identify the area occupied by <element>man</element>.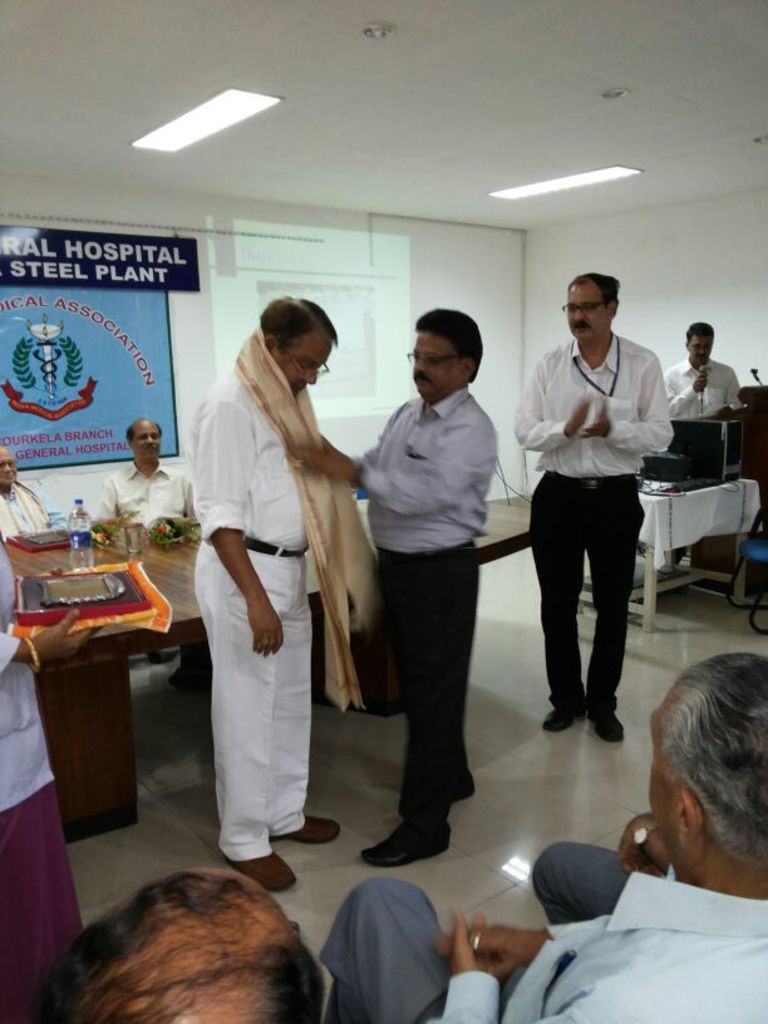
Area: (93,410,200,526).
